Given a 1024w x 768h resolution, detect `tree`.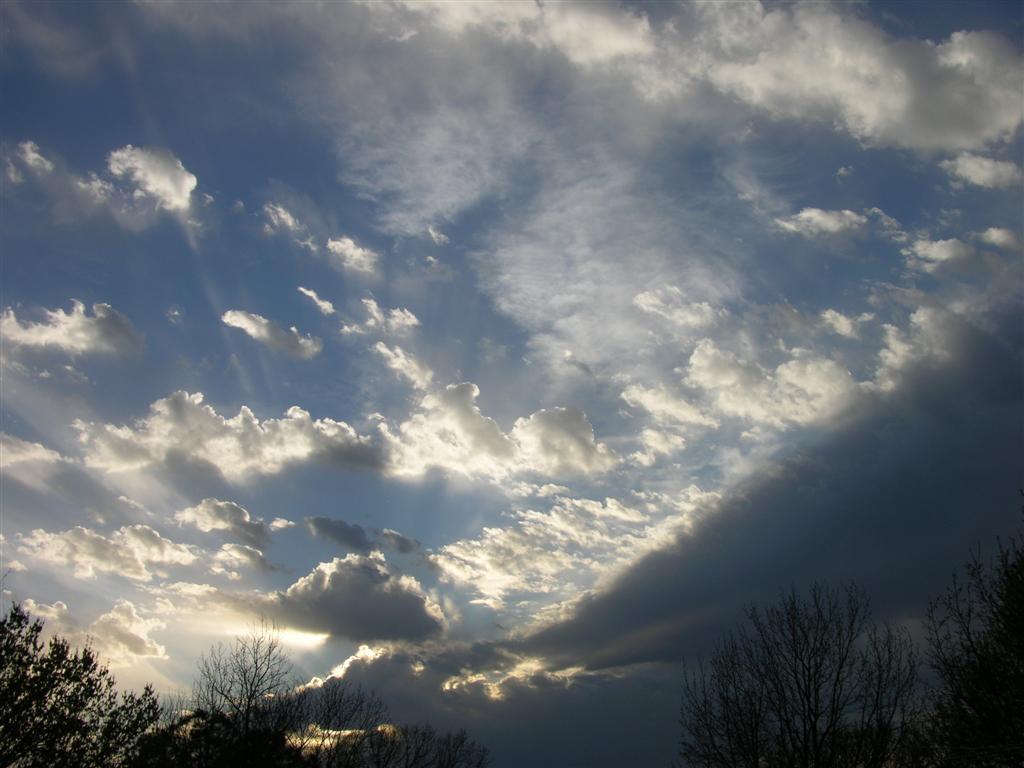
0/604/165/767.
